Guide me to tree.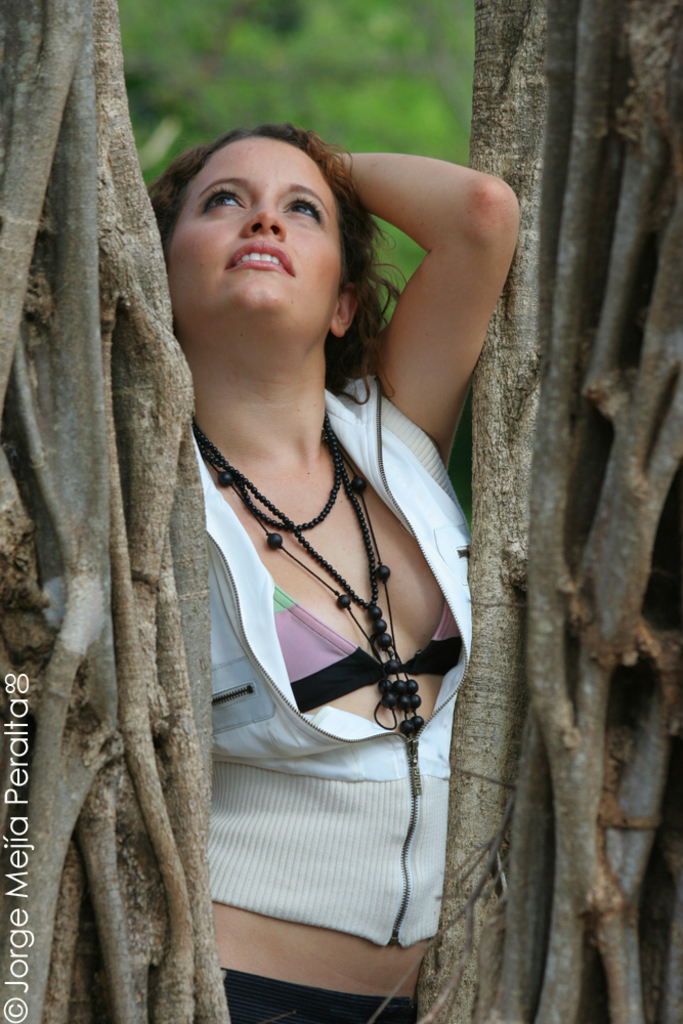
Guidance: x1=0 y1=1 x2=231 y2=1023.
